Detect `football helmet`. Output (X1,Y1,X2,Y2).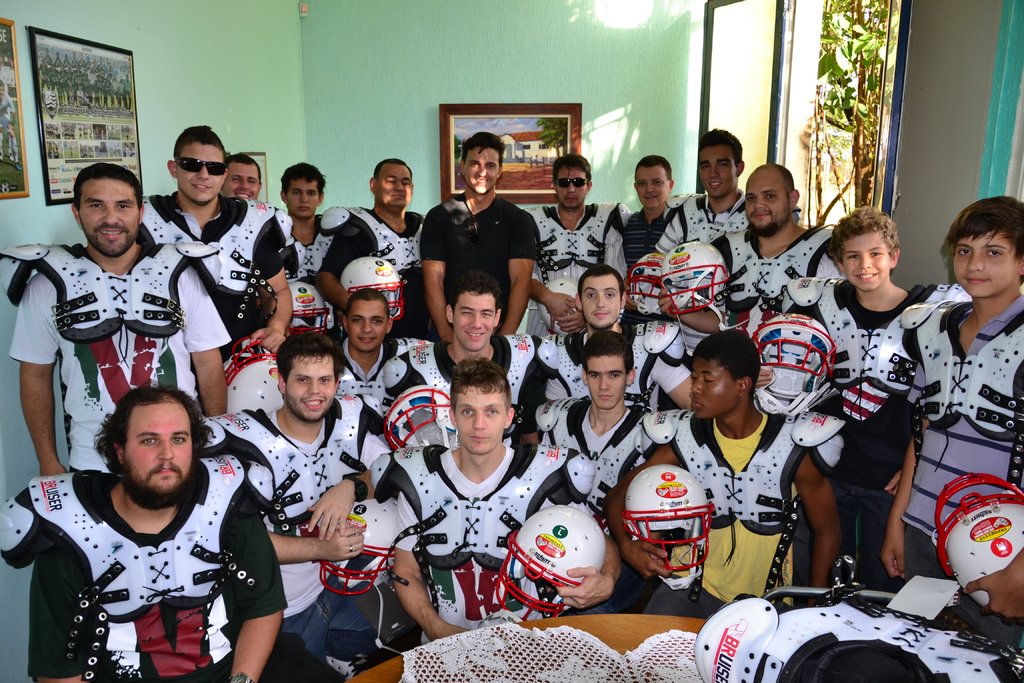
(495,504,610,626).
